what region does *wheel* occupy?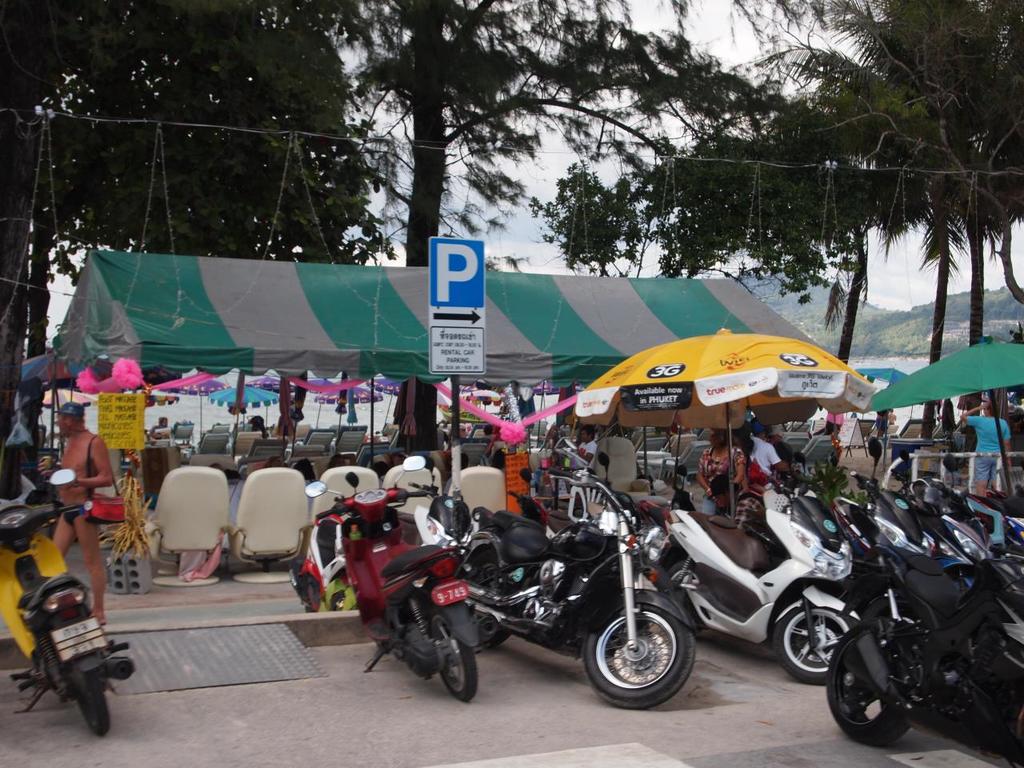
locate(670, 562, 706, 640).
